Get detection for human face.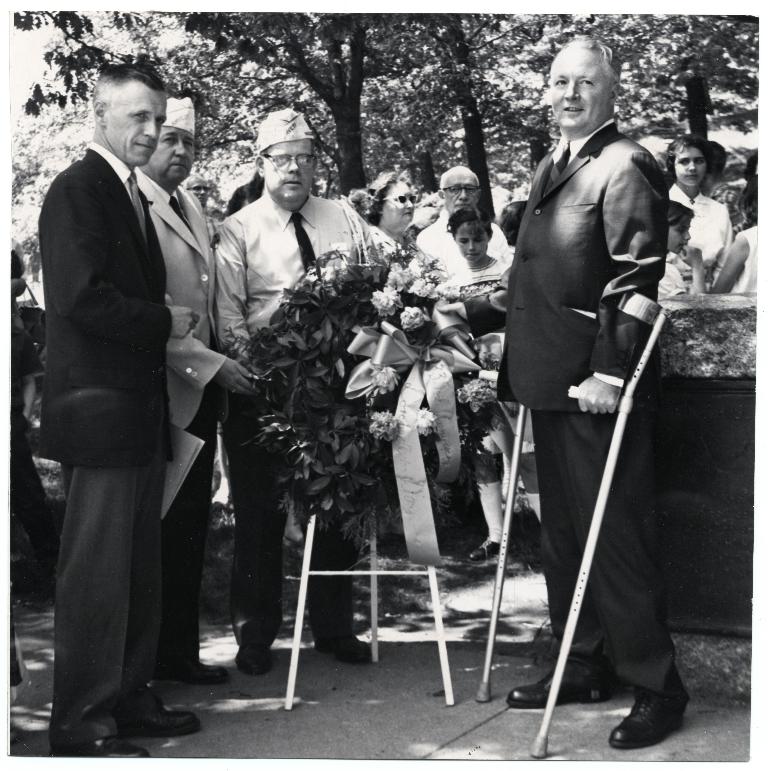
Detection: bbox(152, 124, 197, 179).
